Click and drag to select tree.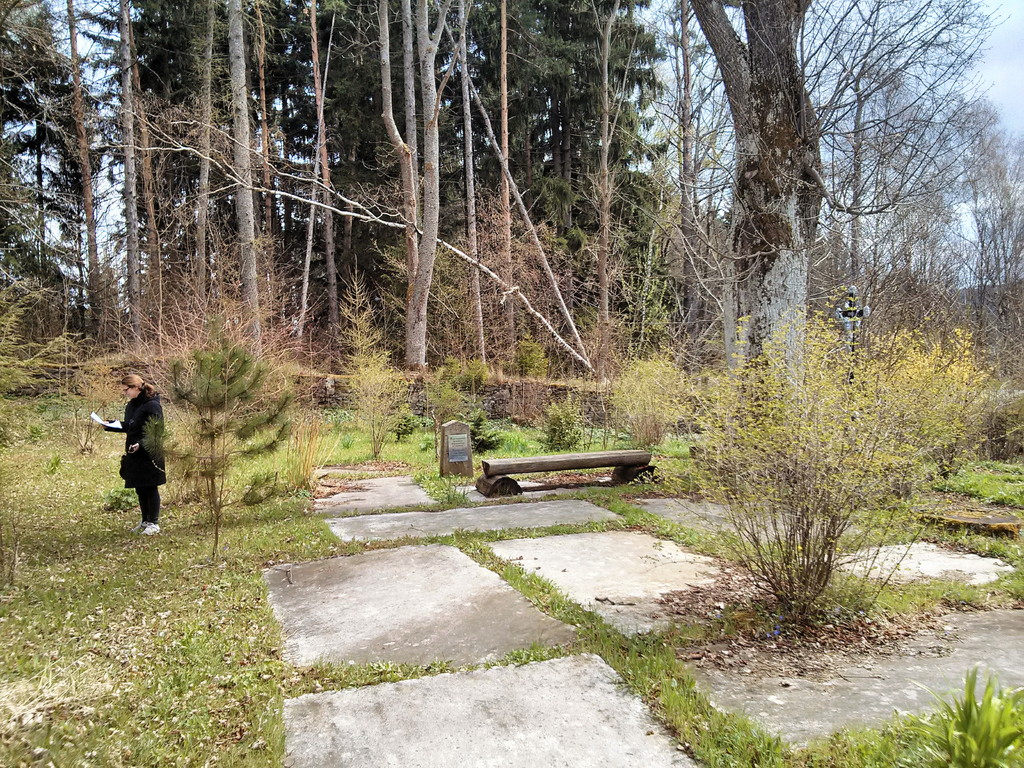
Selection: {"x1": 685, "y1": 0, "x2": 1012, "y2": 445}.
